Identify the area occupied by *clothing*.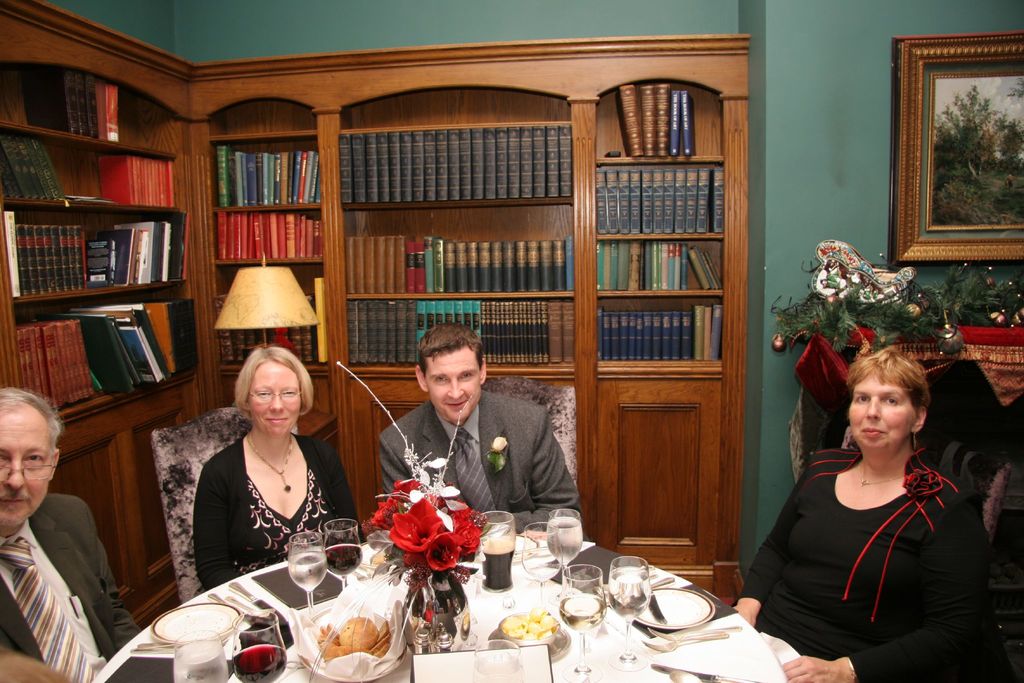
Area: box=[740, 450, 977, 682].
